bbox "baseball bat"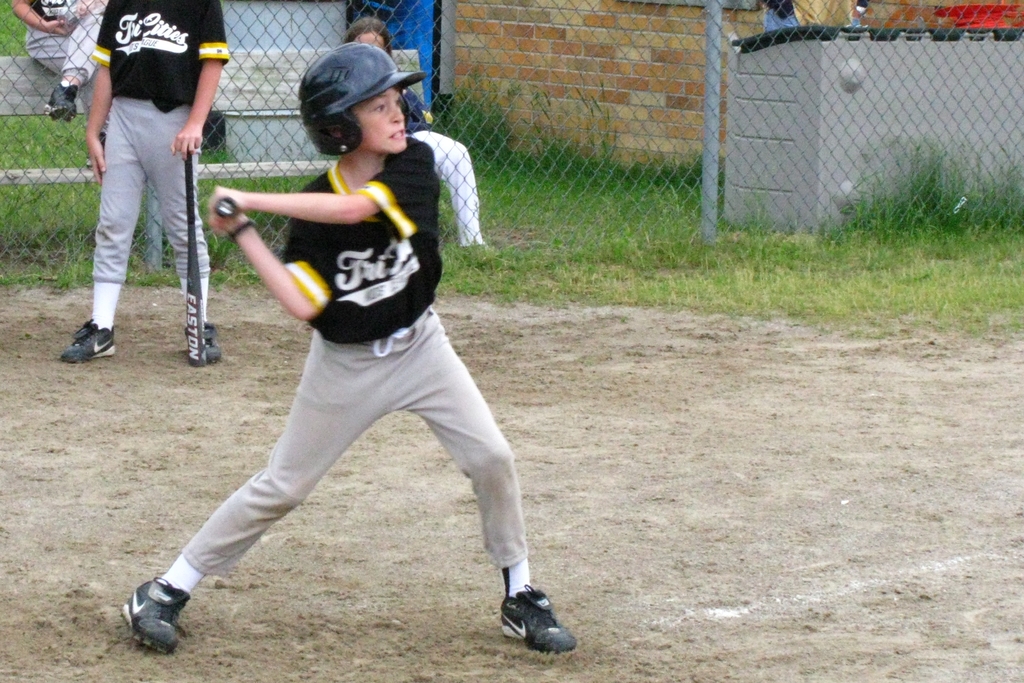
BBox(213, 196, 243, 218)
